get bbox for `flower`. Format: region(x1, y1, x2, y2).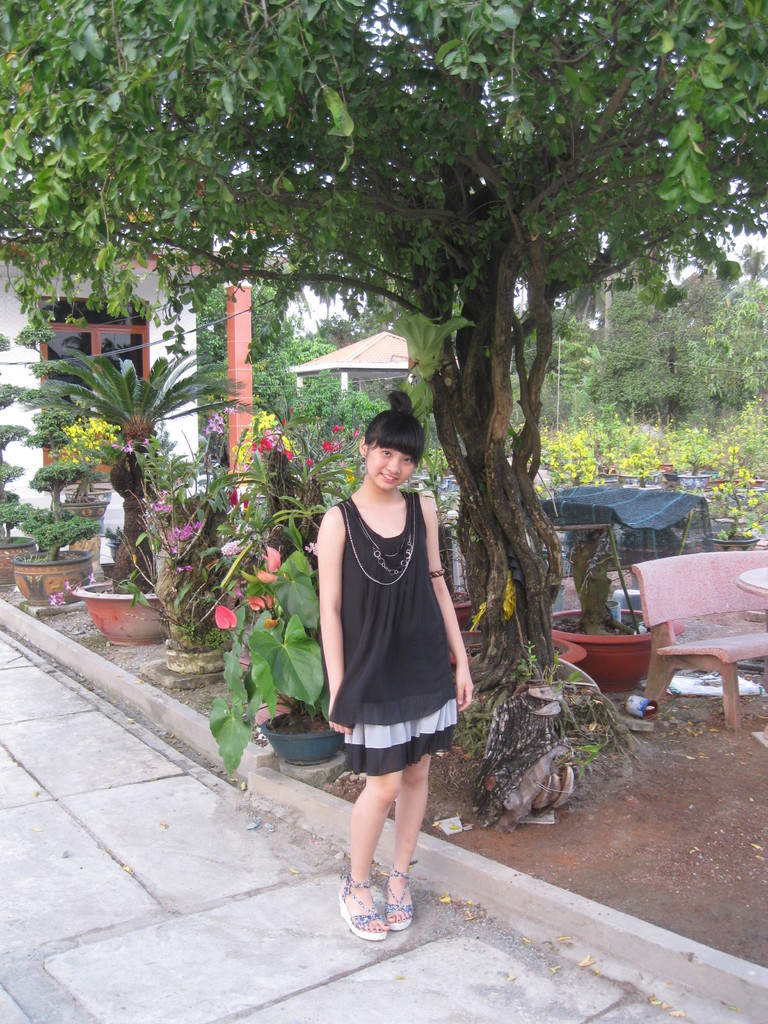
region(88, 572, 97, 584).
